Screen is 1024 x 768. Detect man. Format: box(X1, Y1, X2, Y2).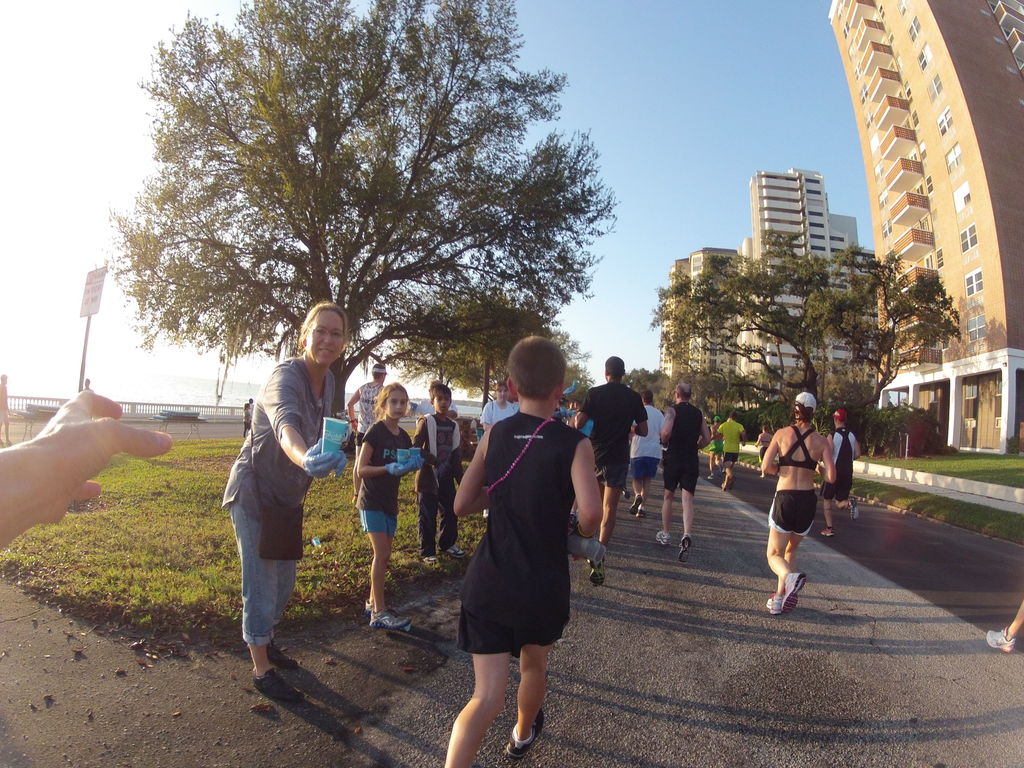
box(628, 388, 668, 522).
